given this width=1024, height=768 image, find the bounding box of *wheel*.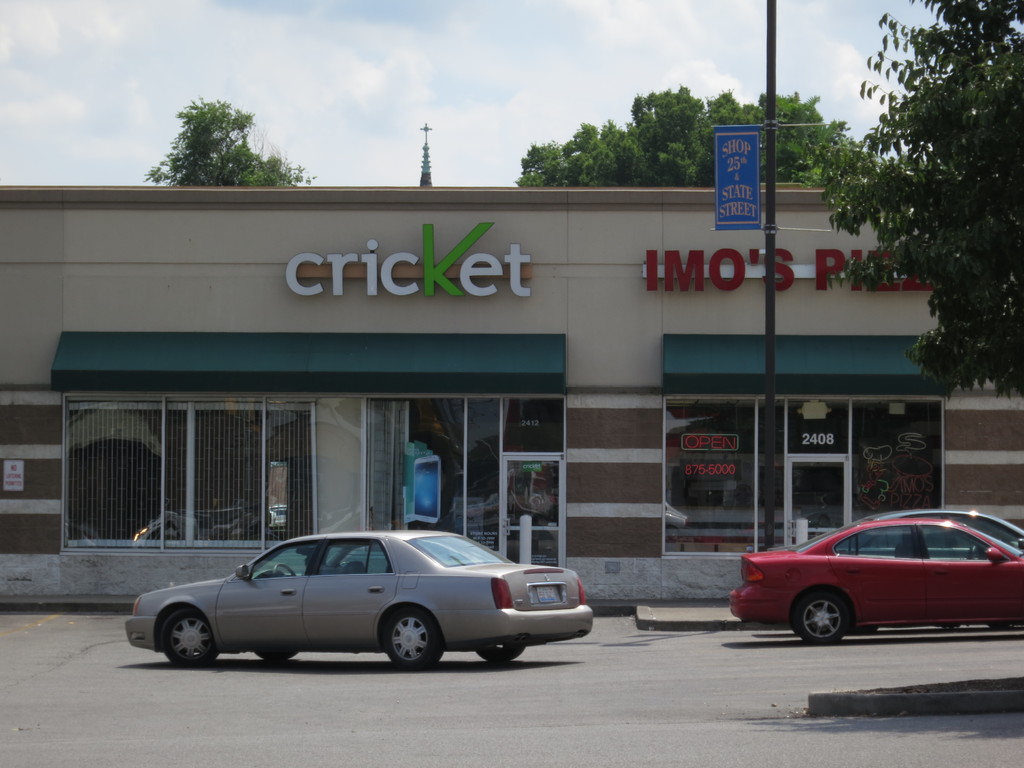
[477,644,524,662].
